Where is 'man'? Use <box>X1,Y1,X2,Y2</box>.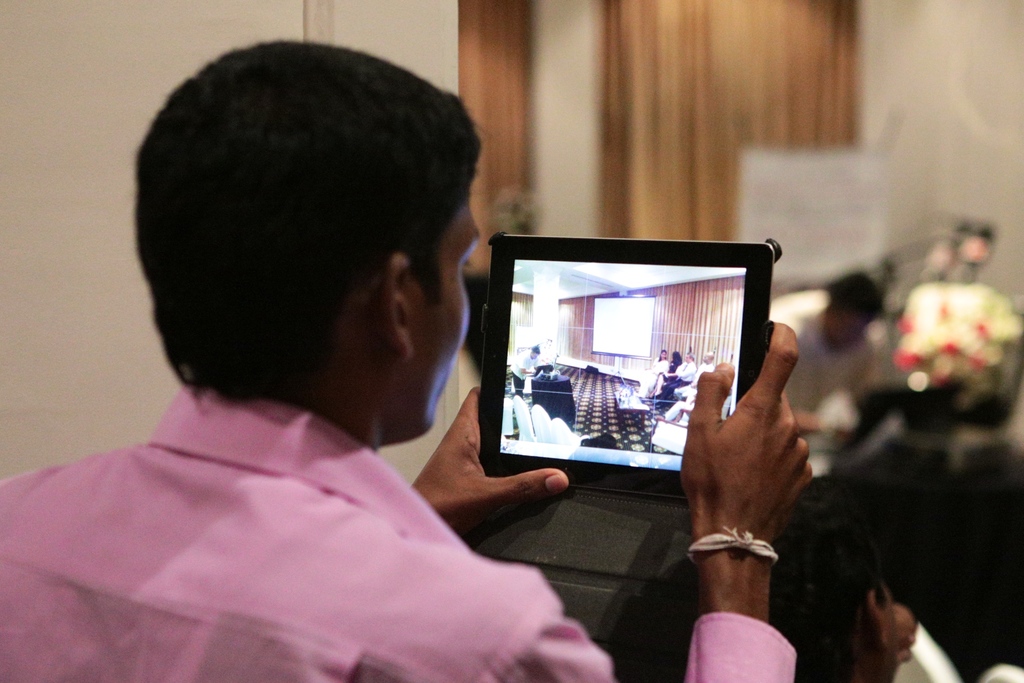
<box>774,285,884,461</box>.
